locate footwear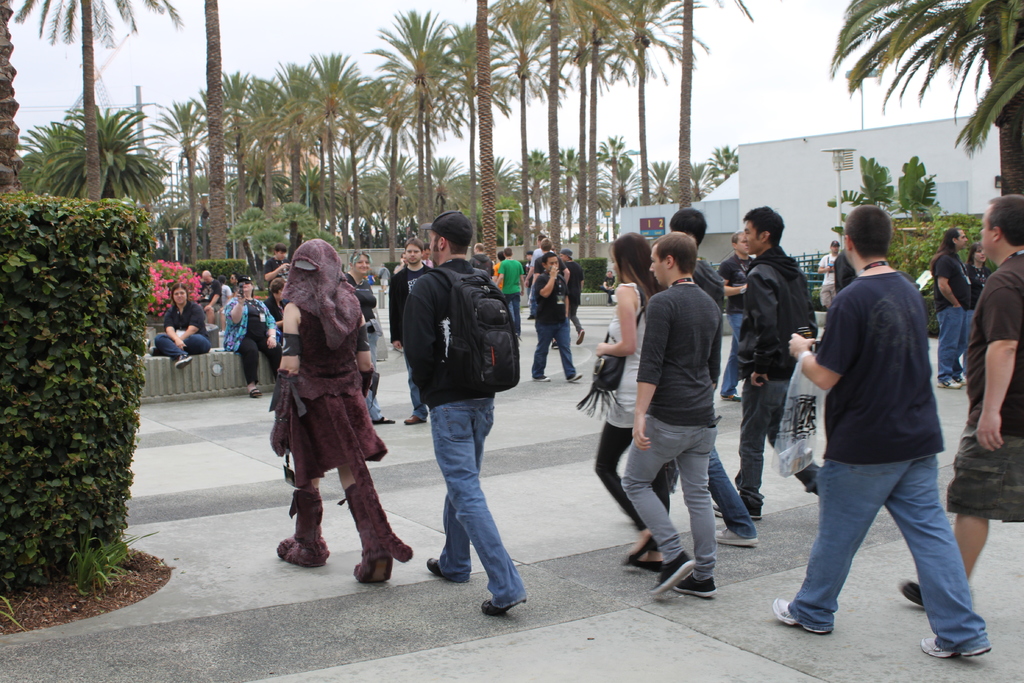
<region>673, 575, 717, 598</region>
